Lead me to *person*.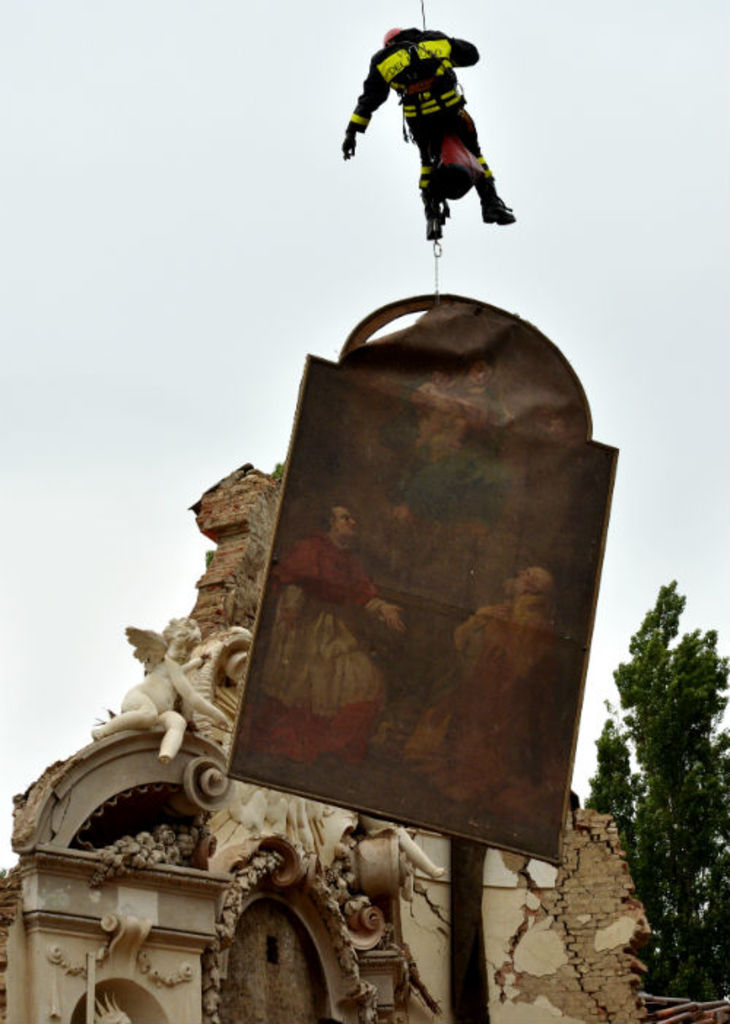
Lead to left=244, top=505, right=413, bottom=773.
